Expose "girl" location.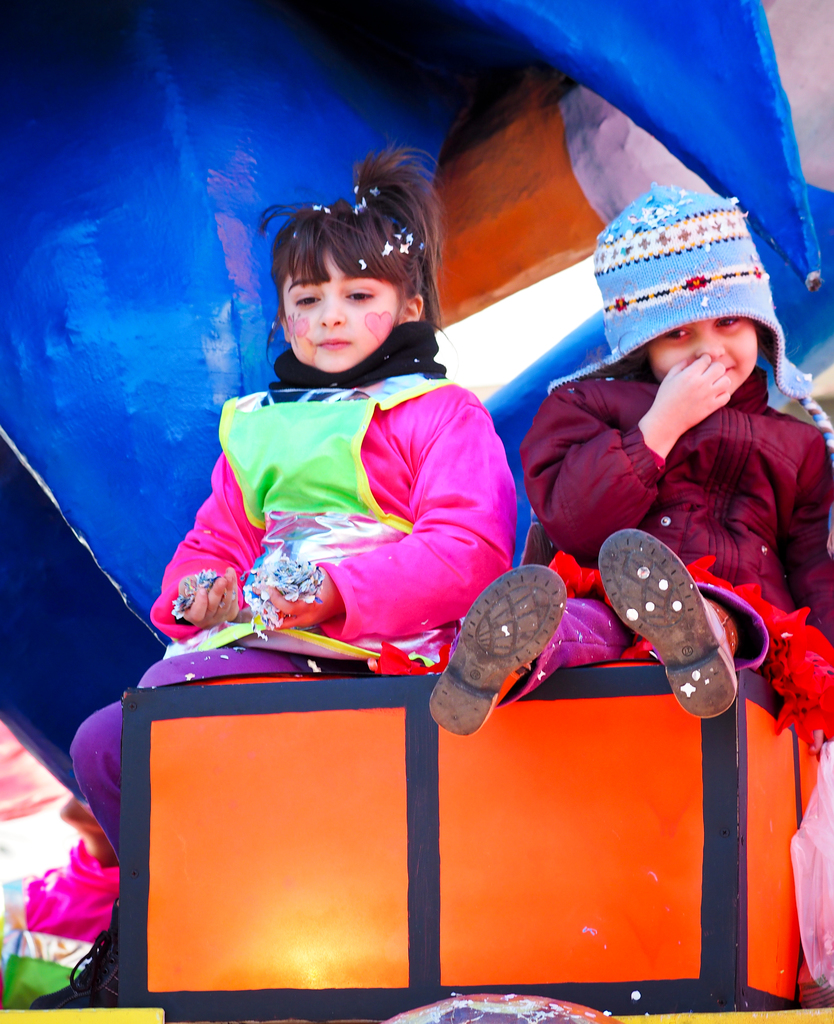
Exposed at <region>428, 183, 833, 748</region>.
